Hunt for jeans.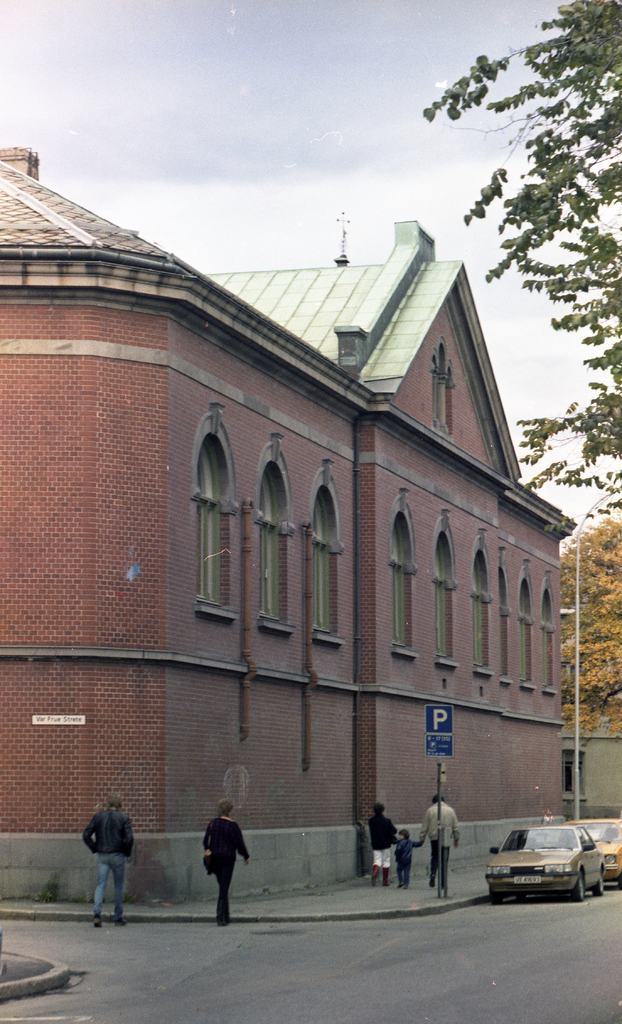
Hunted down at 396 860 412 890.
